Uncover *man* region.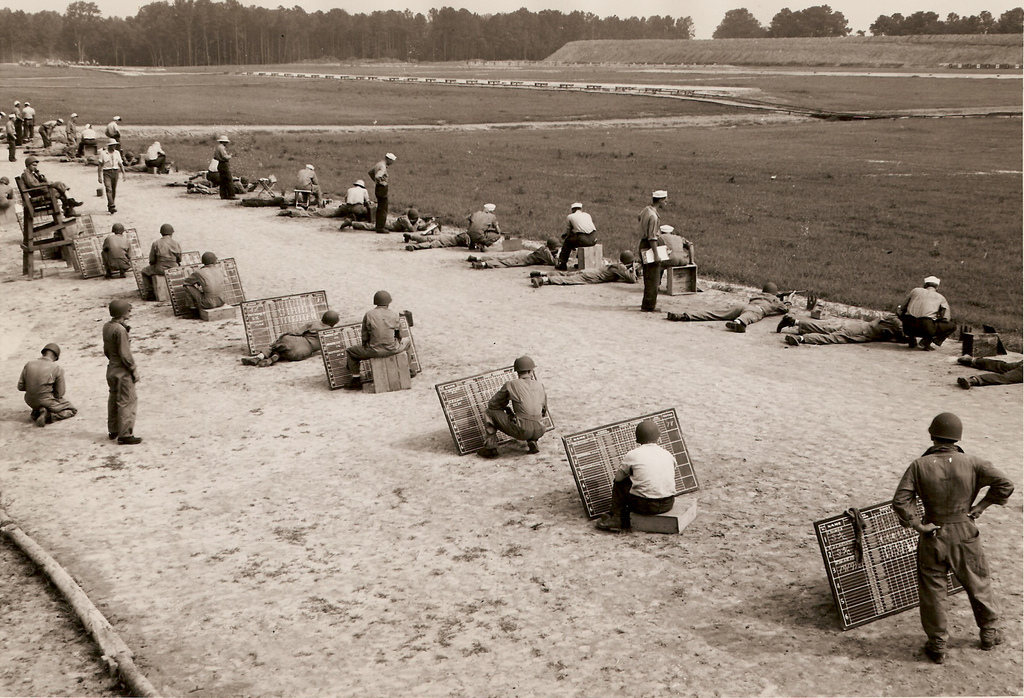
Uncovered: 237,307,343,364.
